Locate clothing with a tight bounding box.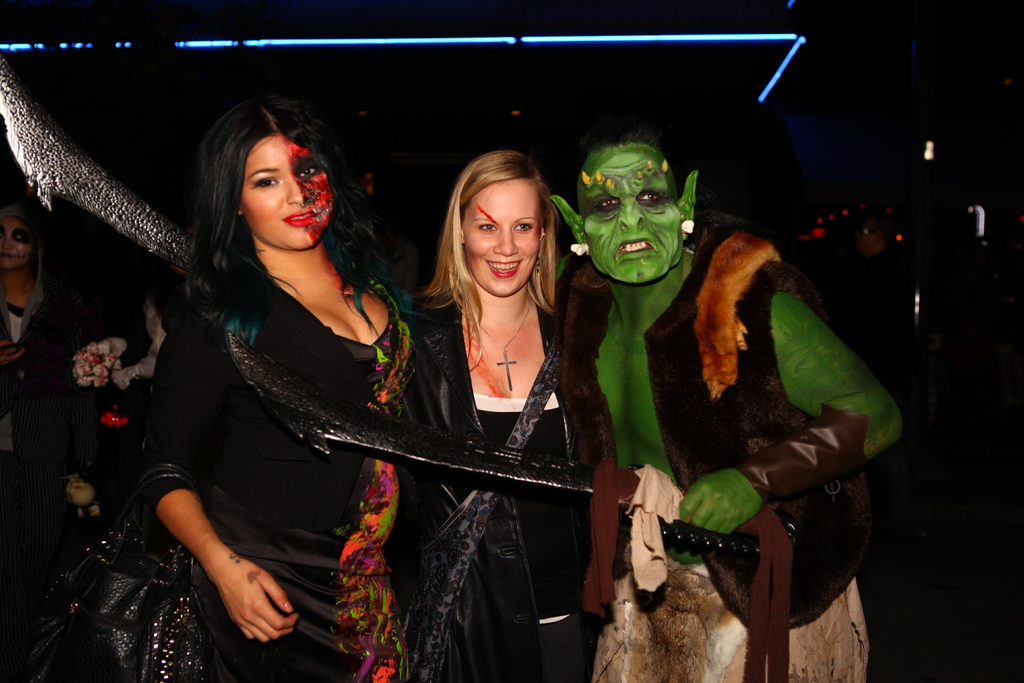
select_region(393, 299, 614, 682).
